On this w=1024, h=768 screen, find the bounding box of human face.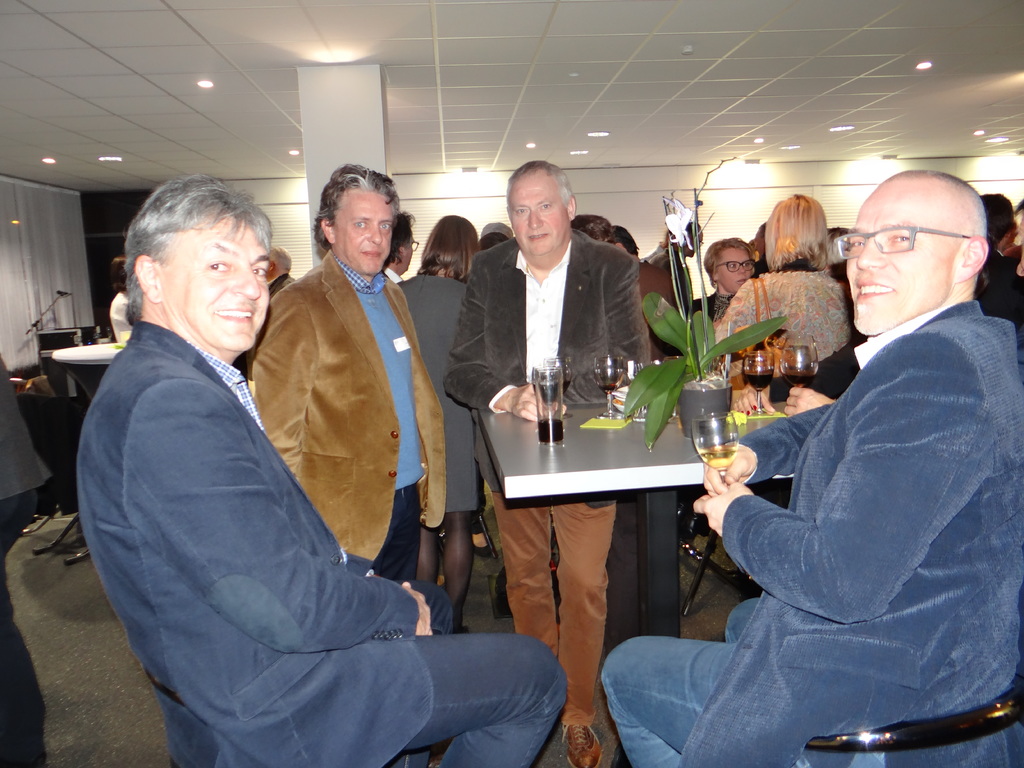
Bounding box: [left=168, top=220, right=269, bottom=348].
